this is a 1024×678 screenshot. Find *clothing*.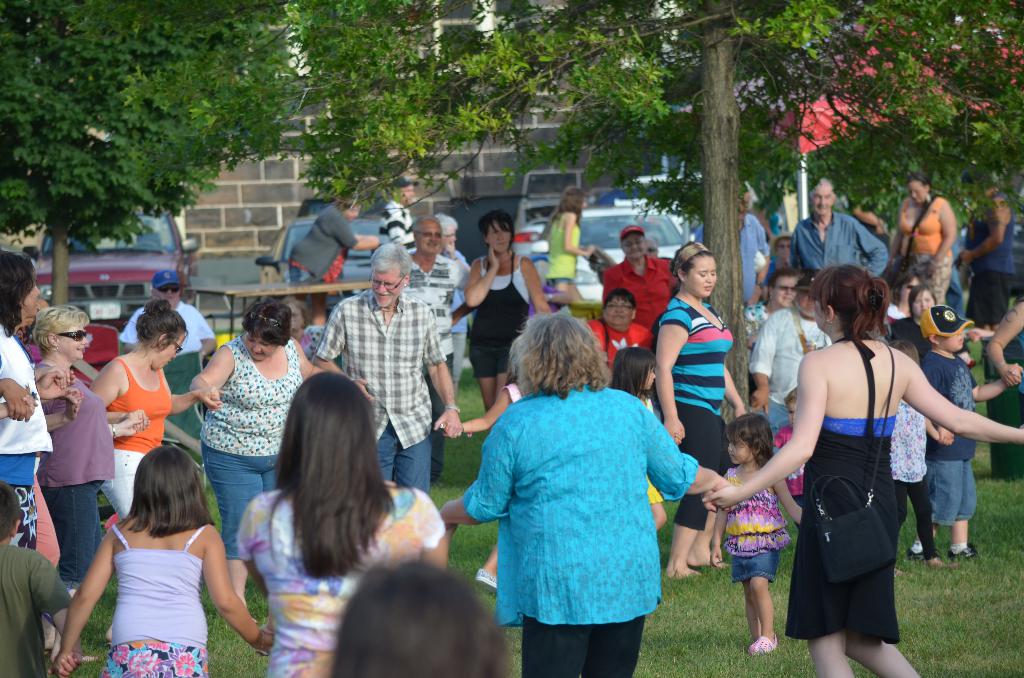
Bounding box: BBox(0, 537, 77, 677).
